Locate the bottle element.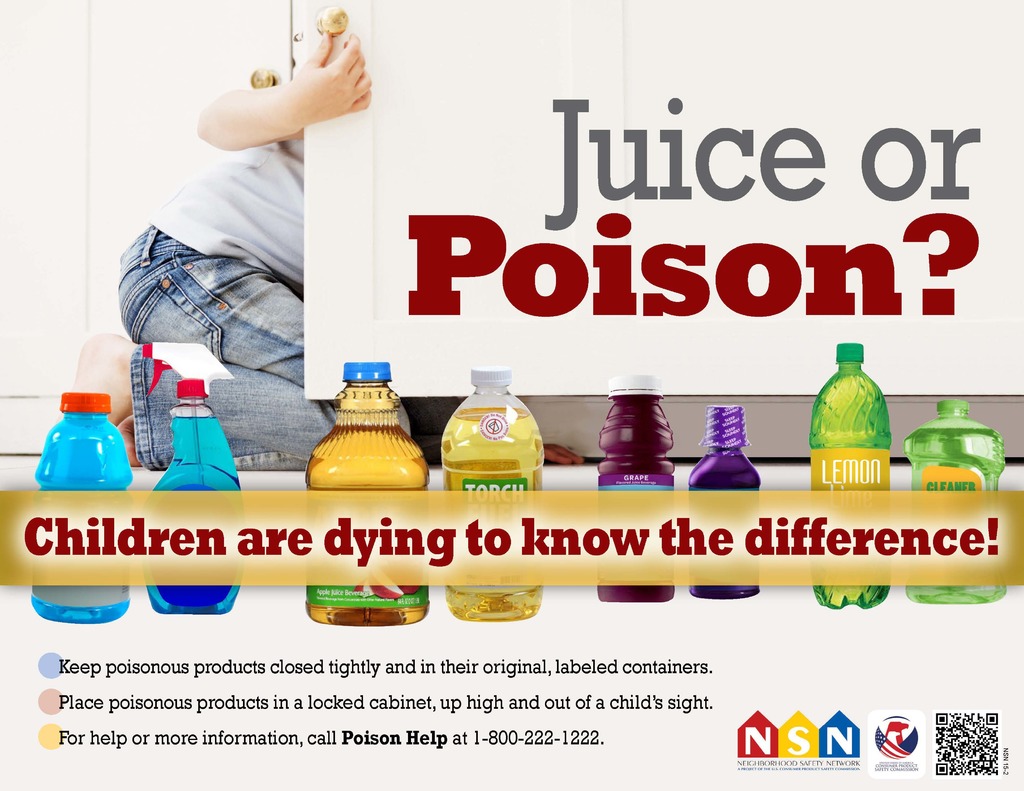
Element bbox: box(808, 337, 906, 611).
